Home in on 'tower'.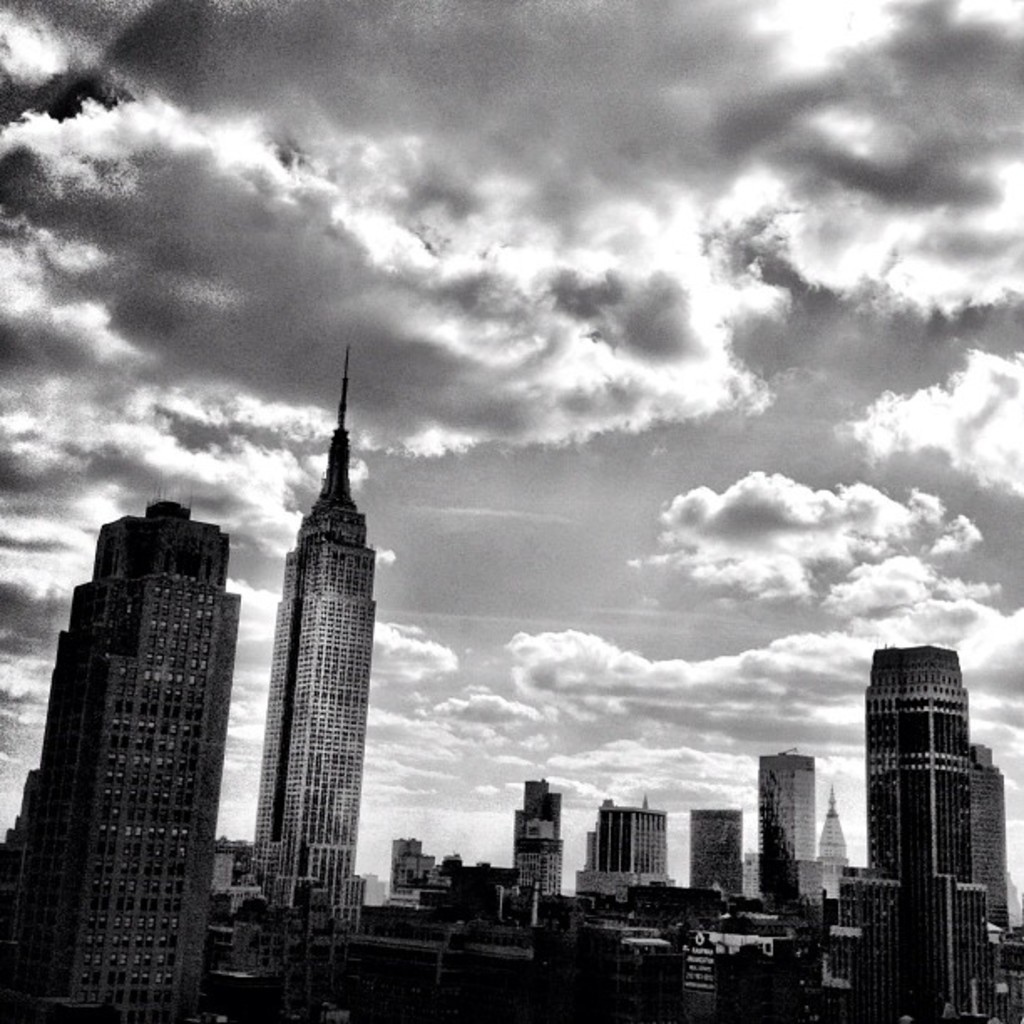
Homed in at {"x1": 512, "y1": 780, "x2": 552, "y2": 892}.
